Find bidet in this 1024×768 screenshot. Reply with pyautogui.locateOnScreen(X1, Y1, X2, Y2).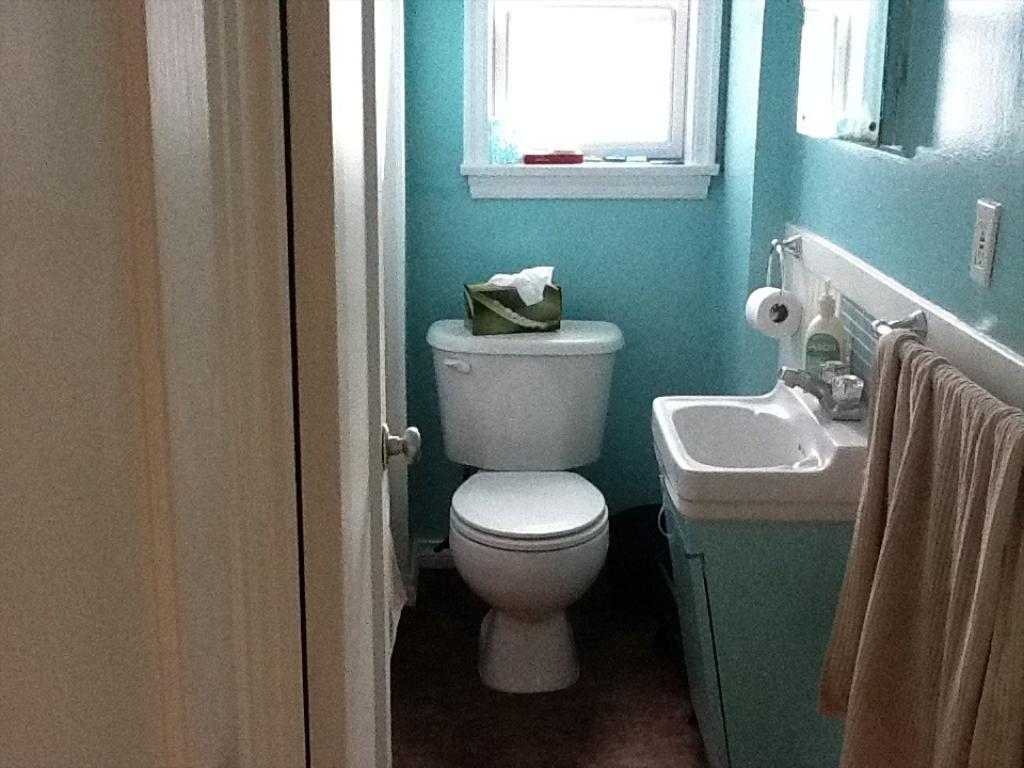
pyautogui.locateOnScreen(447, 468, 609, 692).
